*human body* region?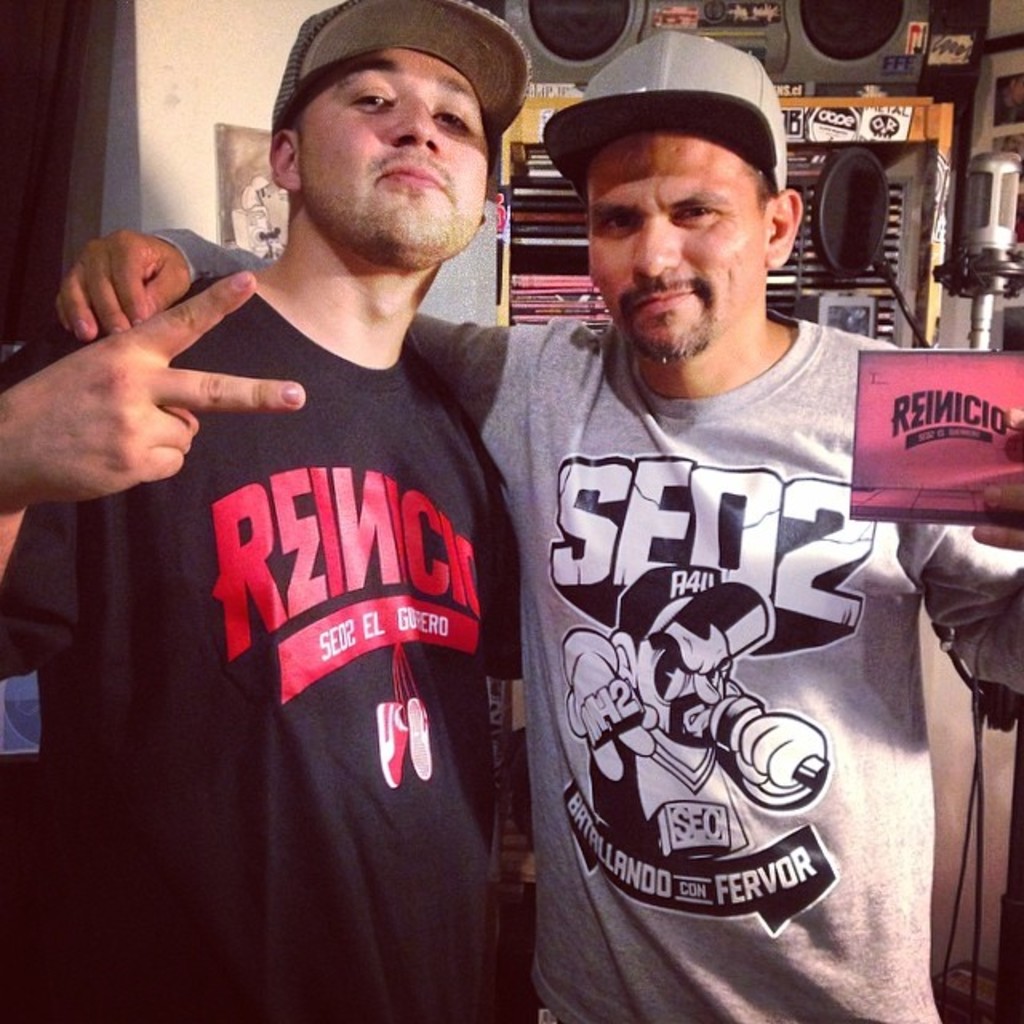
(0,0,509,1022)
